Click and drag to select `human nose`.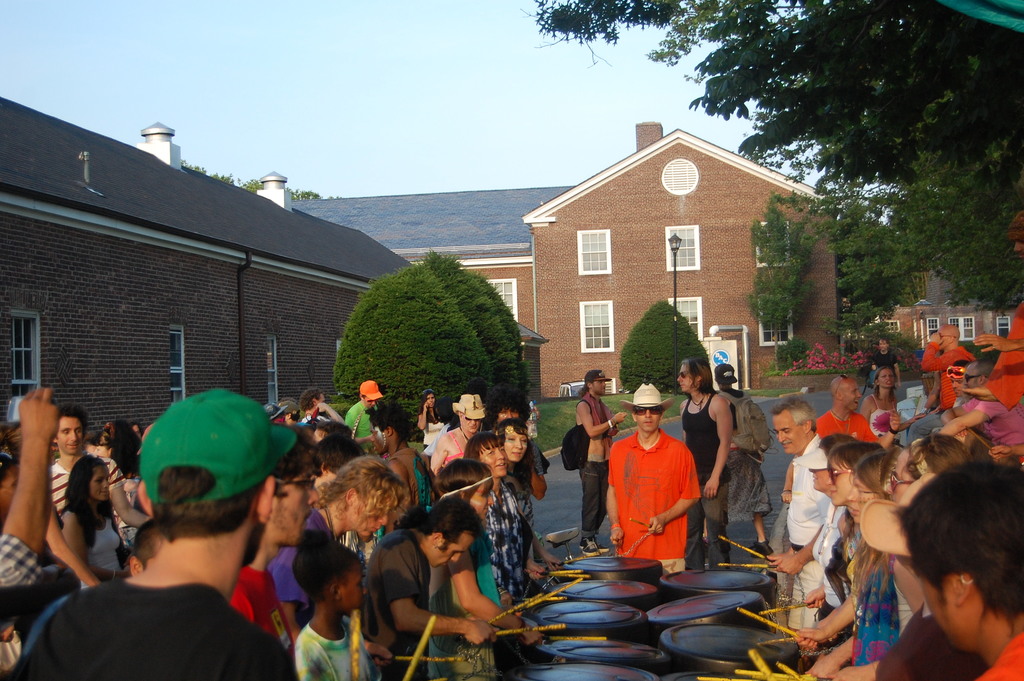
Selection: box=[310, 488, 322, 504].
